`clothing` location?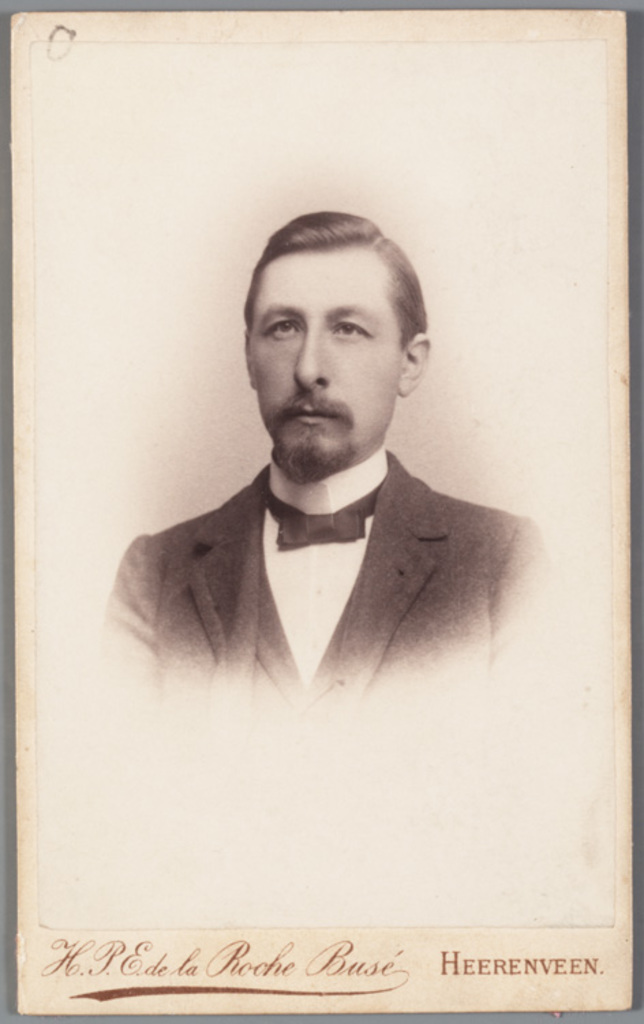
left=71, top=414, right=547, bottom=683
